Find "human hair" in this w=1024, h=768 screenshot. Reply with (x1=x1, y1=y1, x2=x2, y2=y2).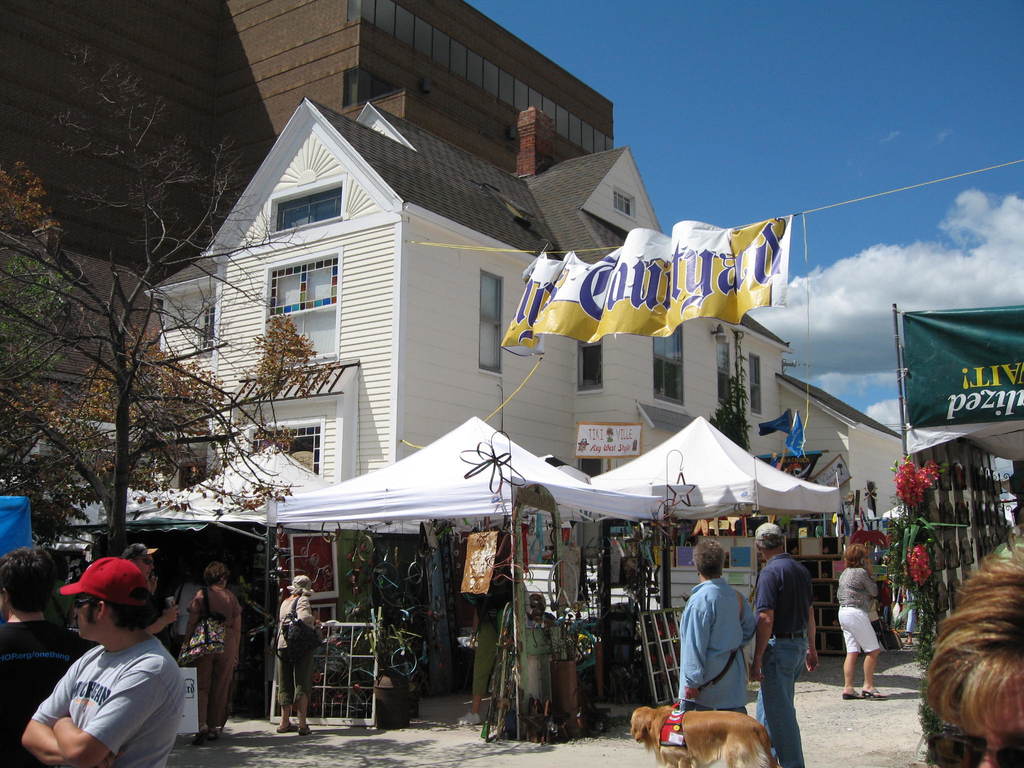
(x1=759, y1=535, x2=778, y2=550).
